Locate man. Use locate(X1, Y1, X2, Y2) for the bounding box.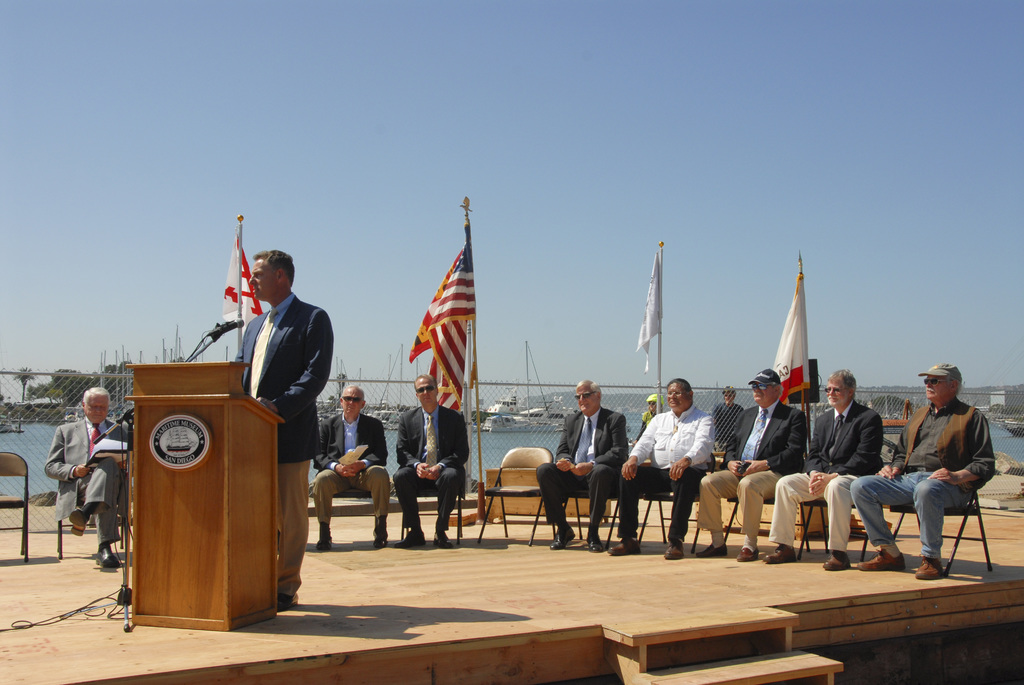
locate(388, 375, 465, 551).
